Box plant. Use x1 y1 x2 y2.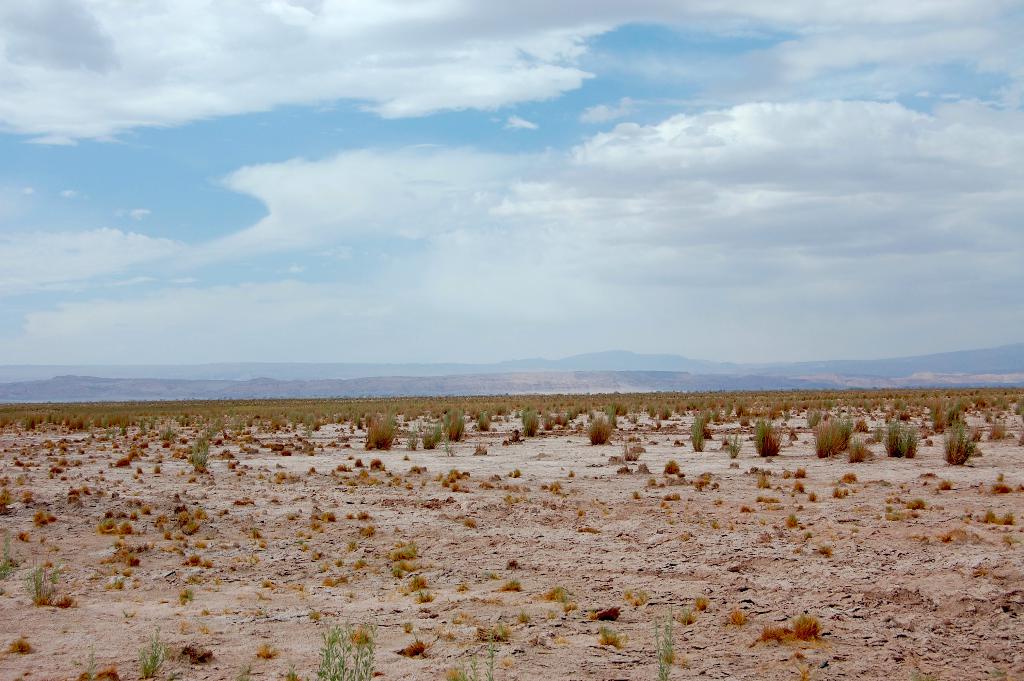
404 637 429 656.
